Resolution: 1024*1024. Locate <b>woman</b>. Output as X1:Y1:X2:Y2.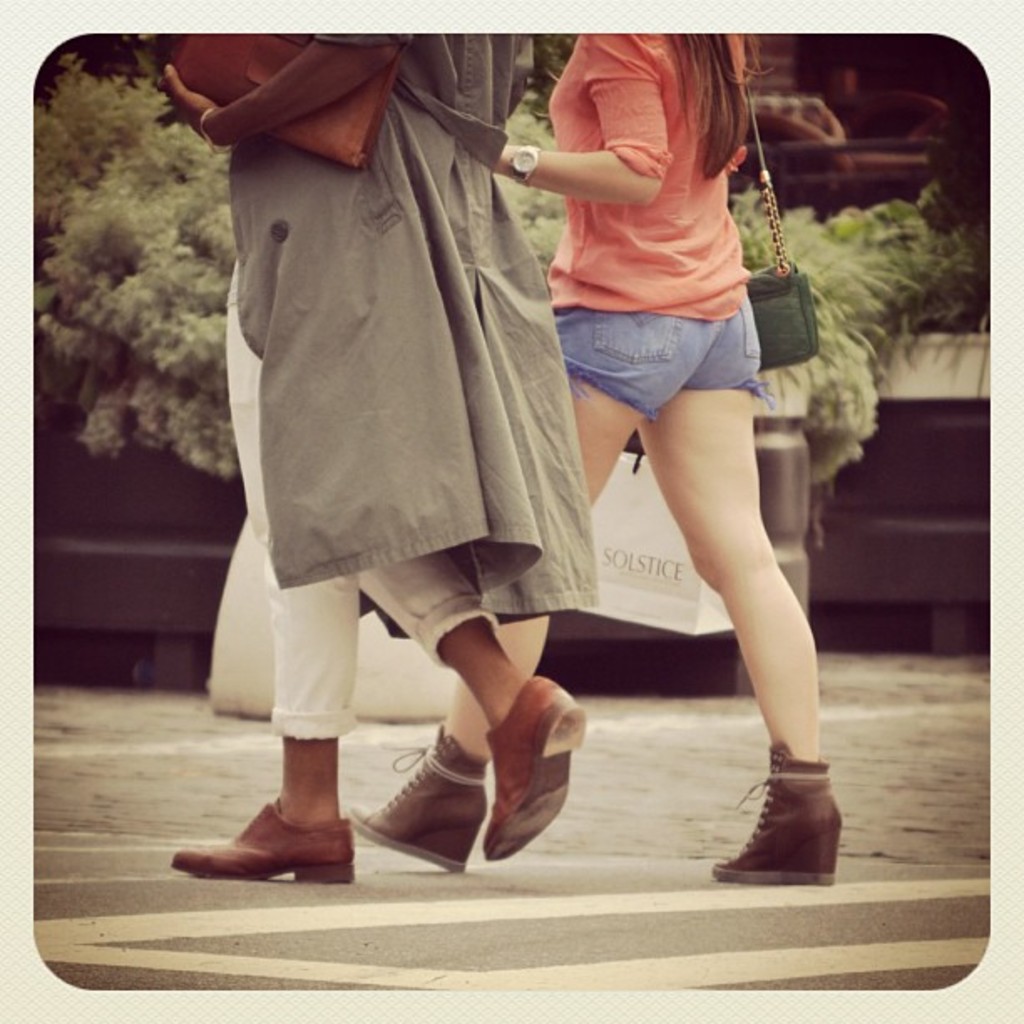
340:32:845:887.
